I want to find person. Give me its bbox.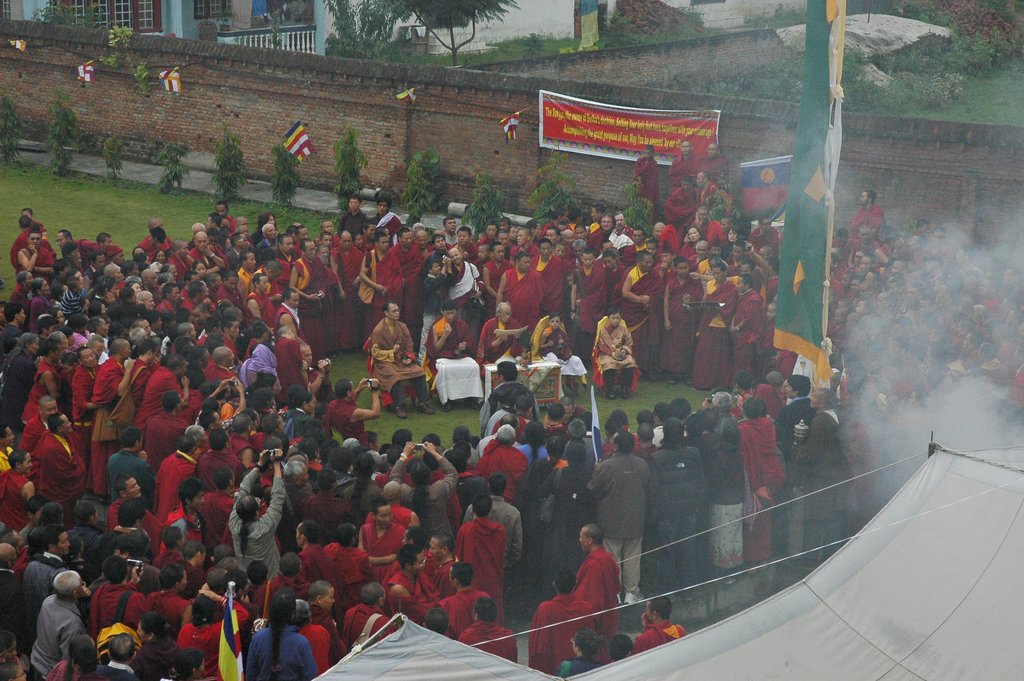
230/416/261/470.
